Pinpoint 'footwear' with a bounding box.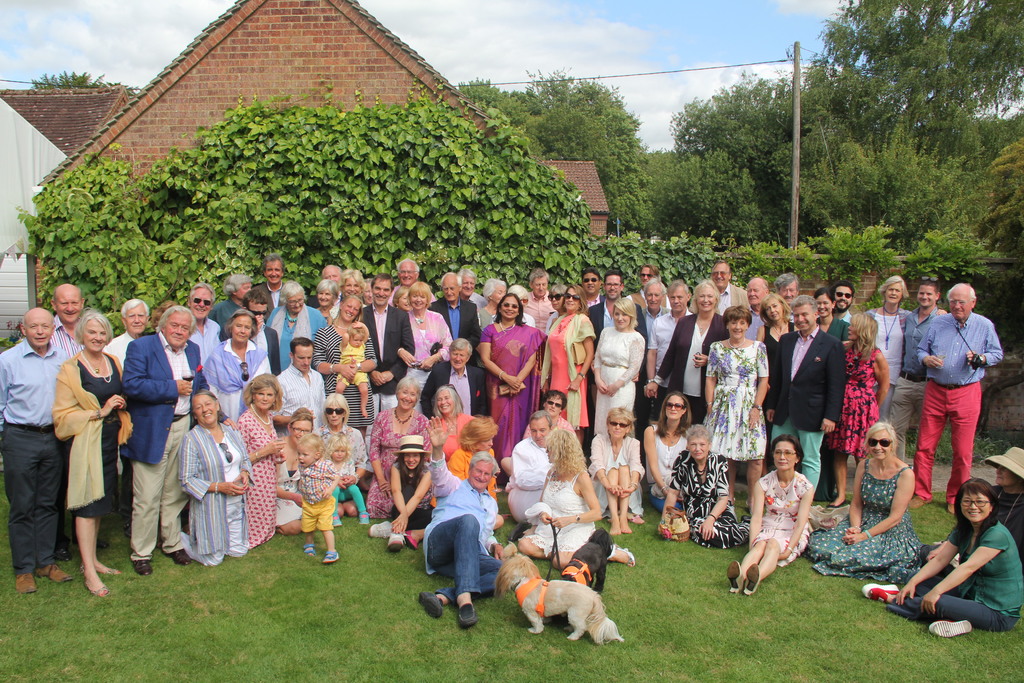
Rect(741, 566, 760, 597).
